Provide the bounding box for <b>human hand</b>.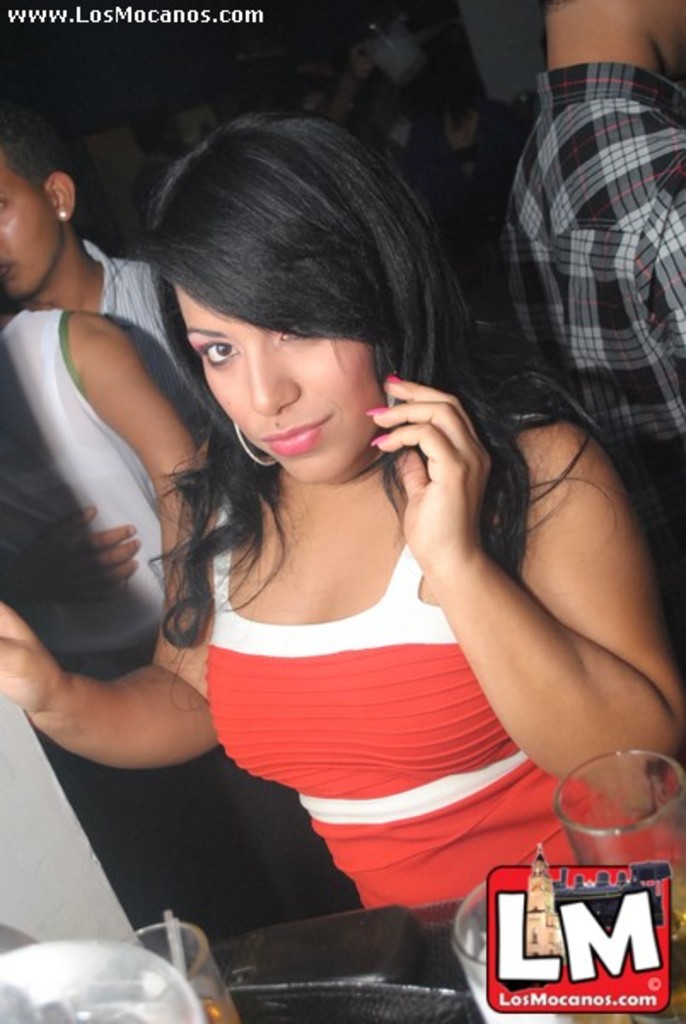
444 111 485 152.
